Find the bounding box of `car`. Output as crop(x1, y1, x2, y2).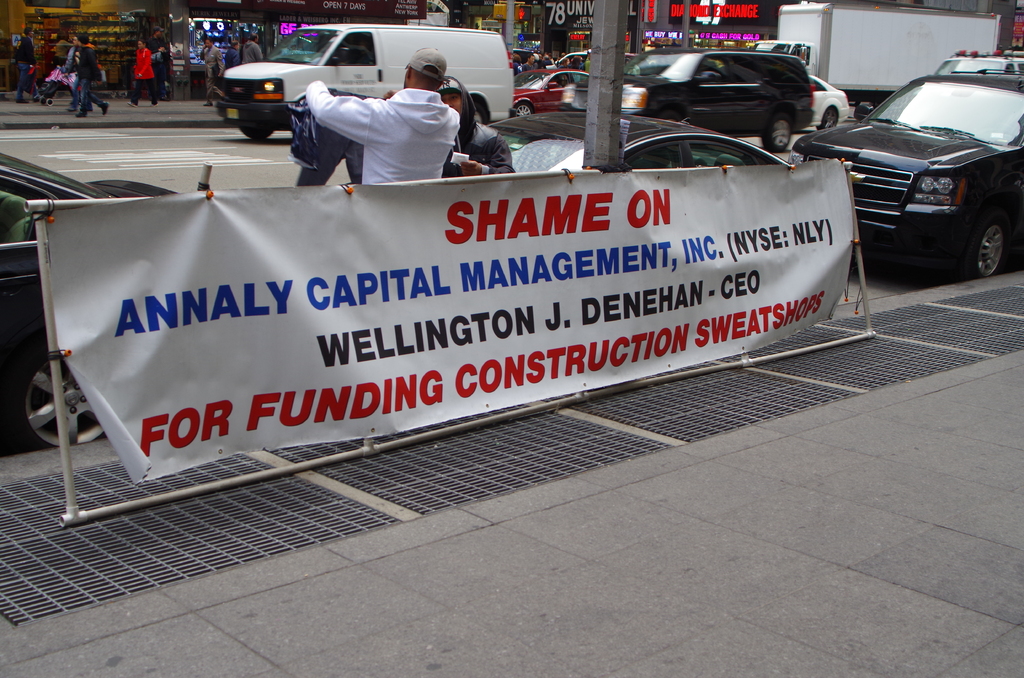
crop(614, 47, 817, 156).
